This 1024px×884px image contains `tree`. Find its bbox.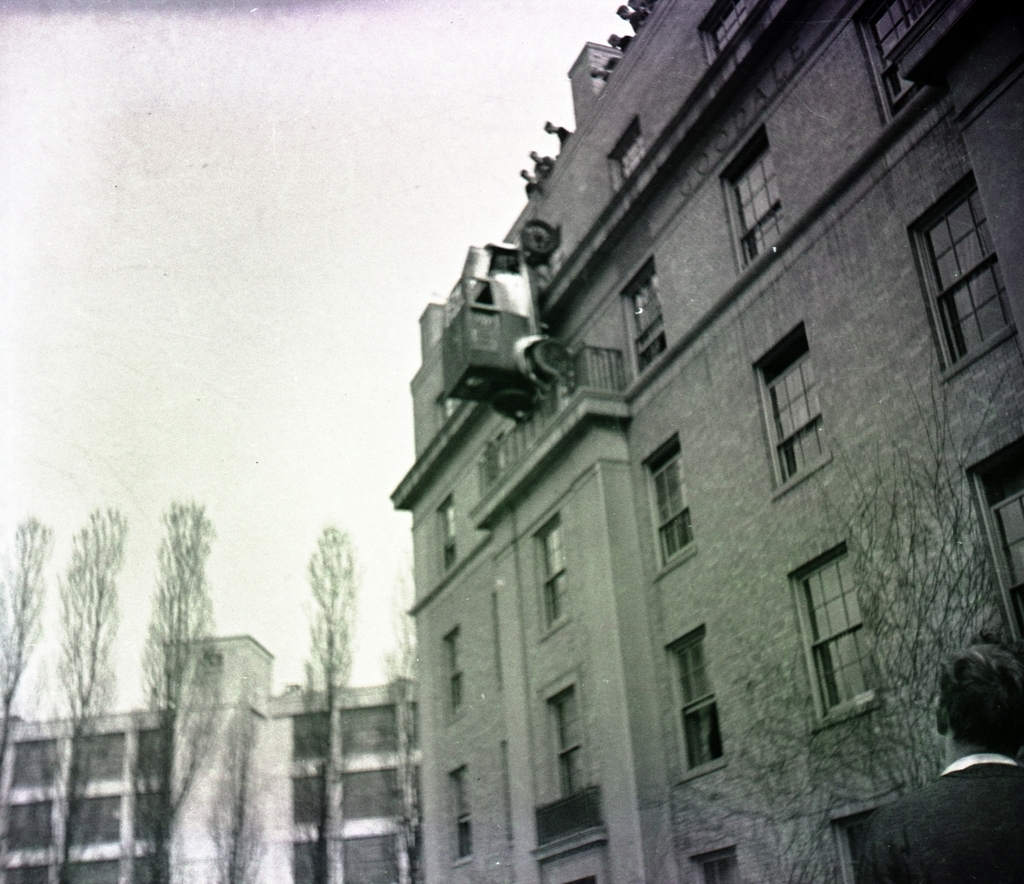
[292, 528, 360, 883].
